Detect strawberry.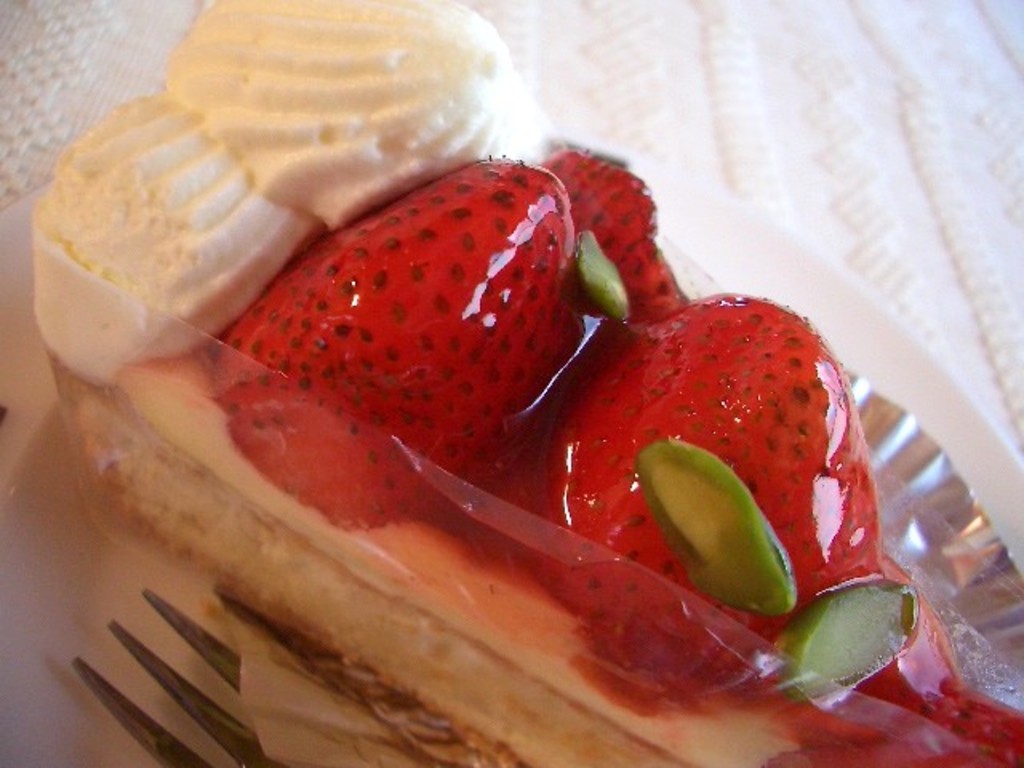
Detected at (531, 142, 682, 328).
